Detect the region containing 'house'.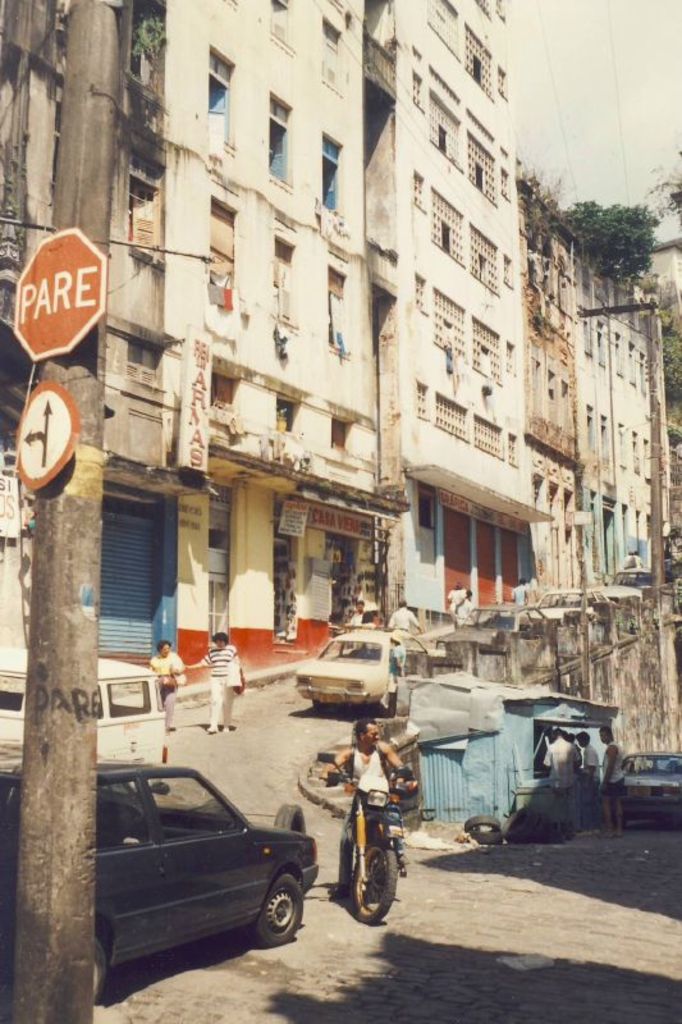
512, 168, 580, 590.
